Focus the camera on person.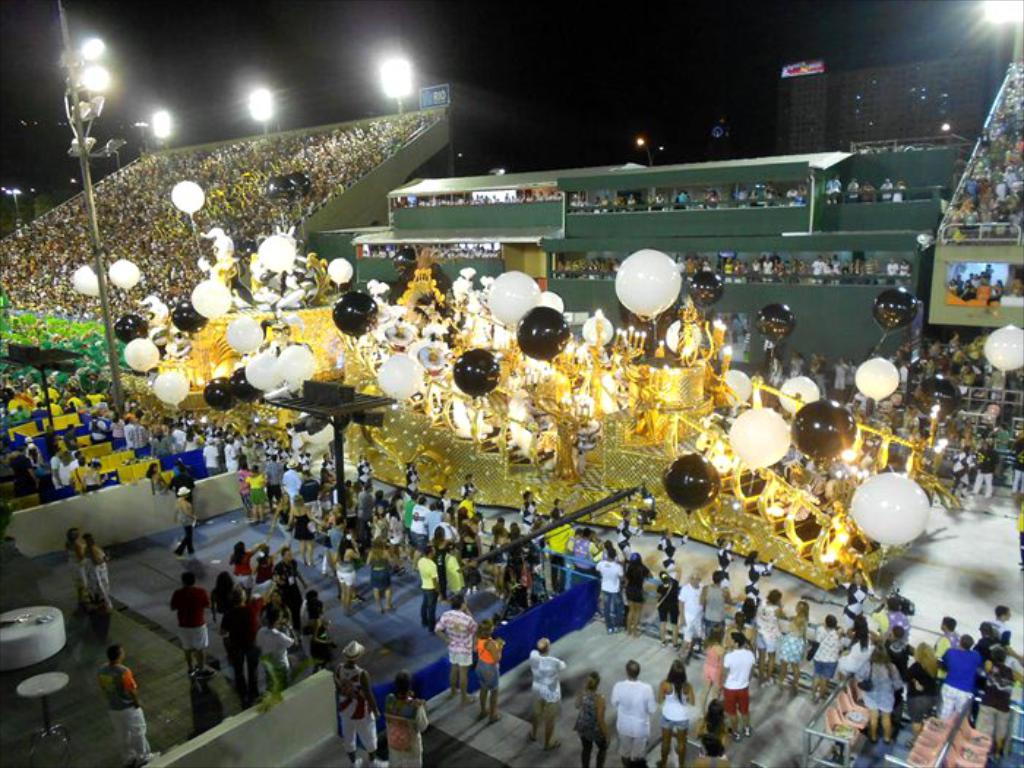
Focus region: locate(429, 592, 477, 705).
